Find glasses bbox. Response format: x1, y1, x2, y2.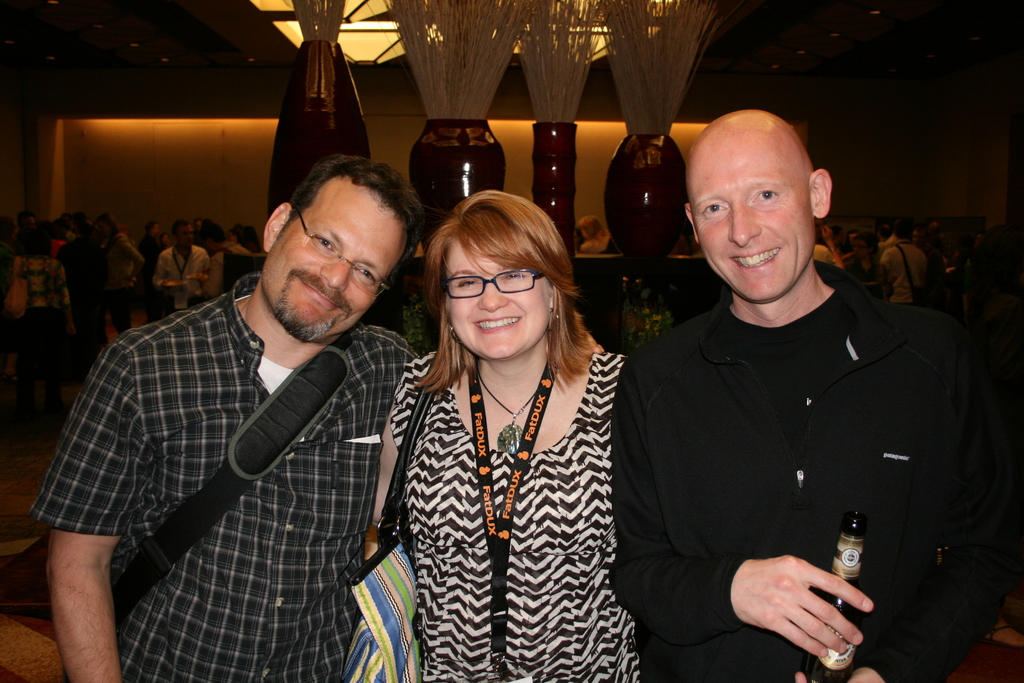
440, 266, 545, 299.
